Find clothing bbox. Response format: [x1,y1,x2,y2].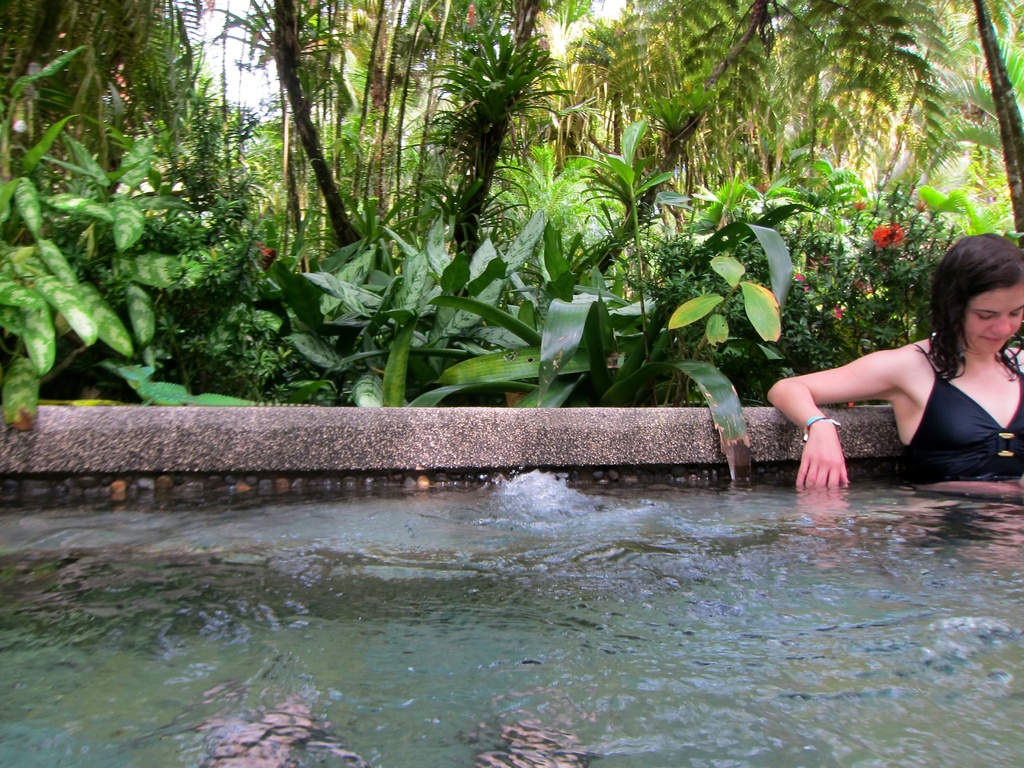
[897,353,1001,482].
